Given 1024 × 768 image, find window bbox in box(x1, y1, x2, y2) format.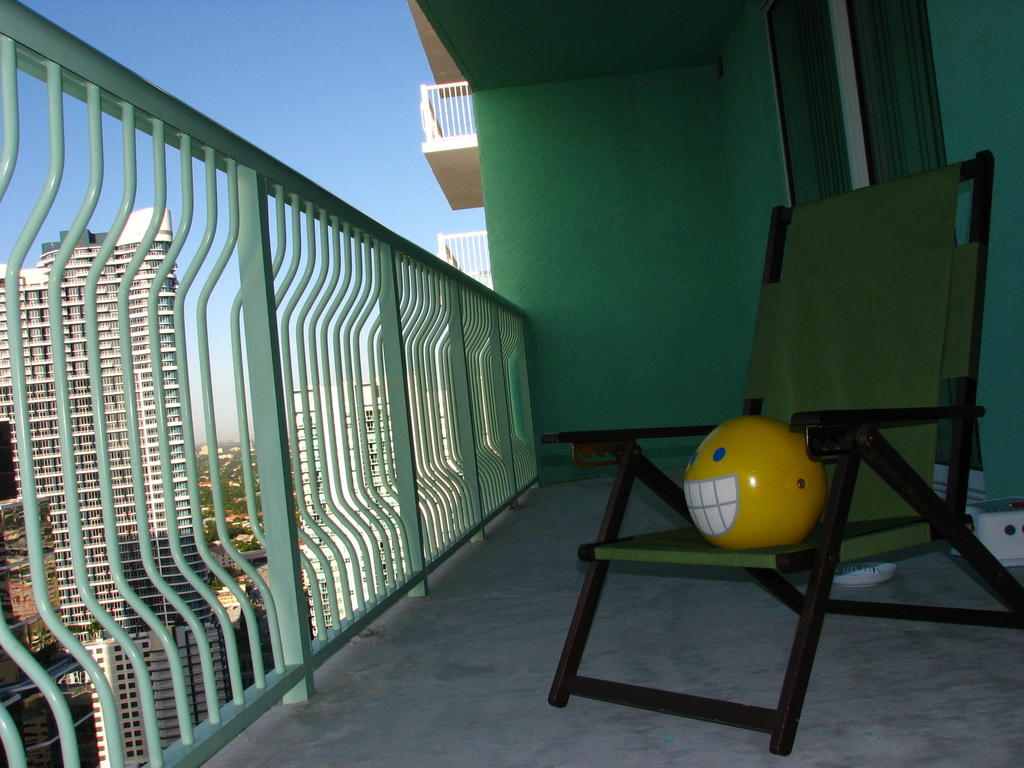
box(376, 502, 388, 510).
